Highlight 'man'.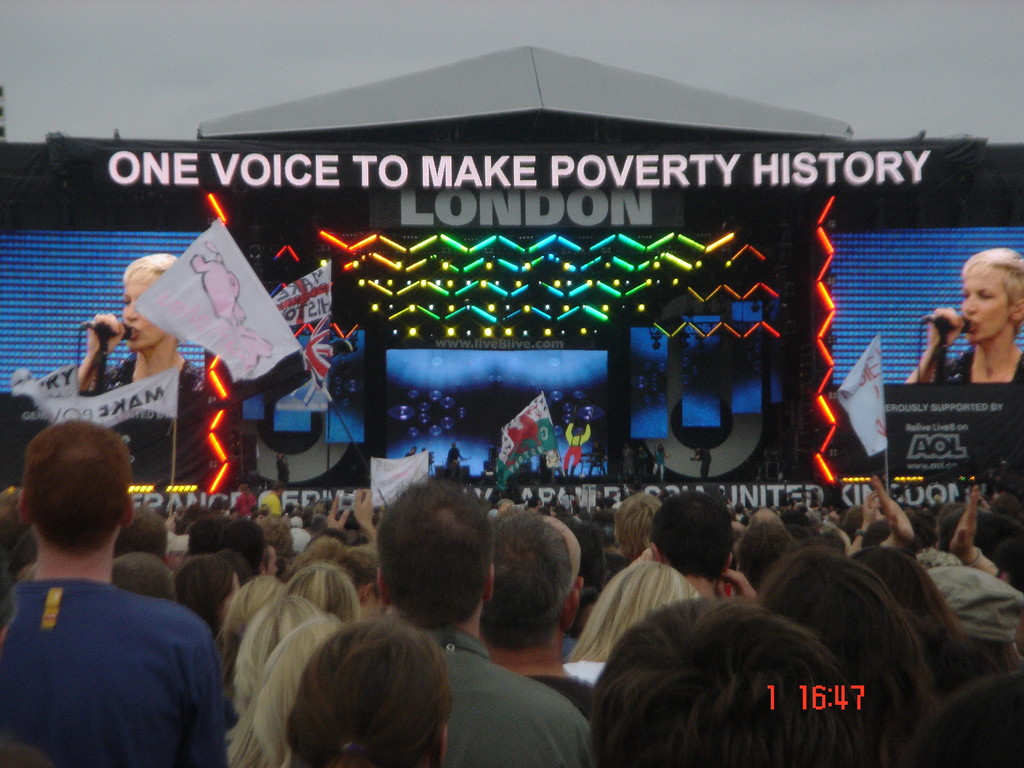
Highlighted region: (left=483, top=504, right=594, bottom=723).
